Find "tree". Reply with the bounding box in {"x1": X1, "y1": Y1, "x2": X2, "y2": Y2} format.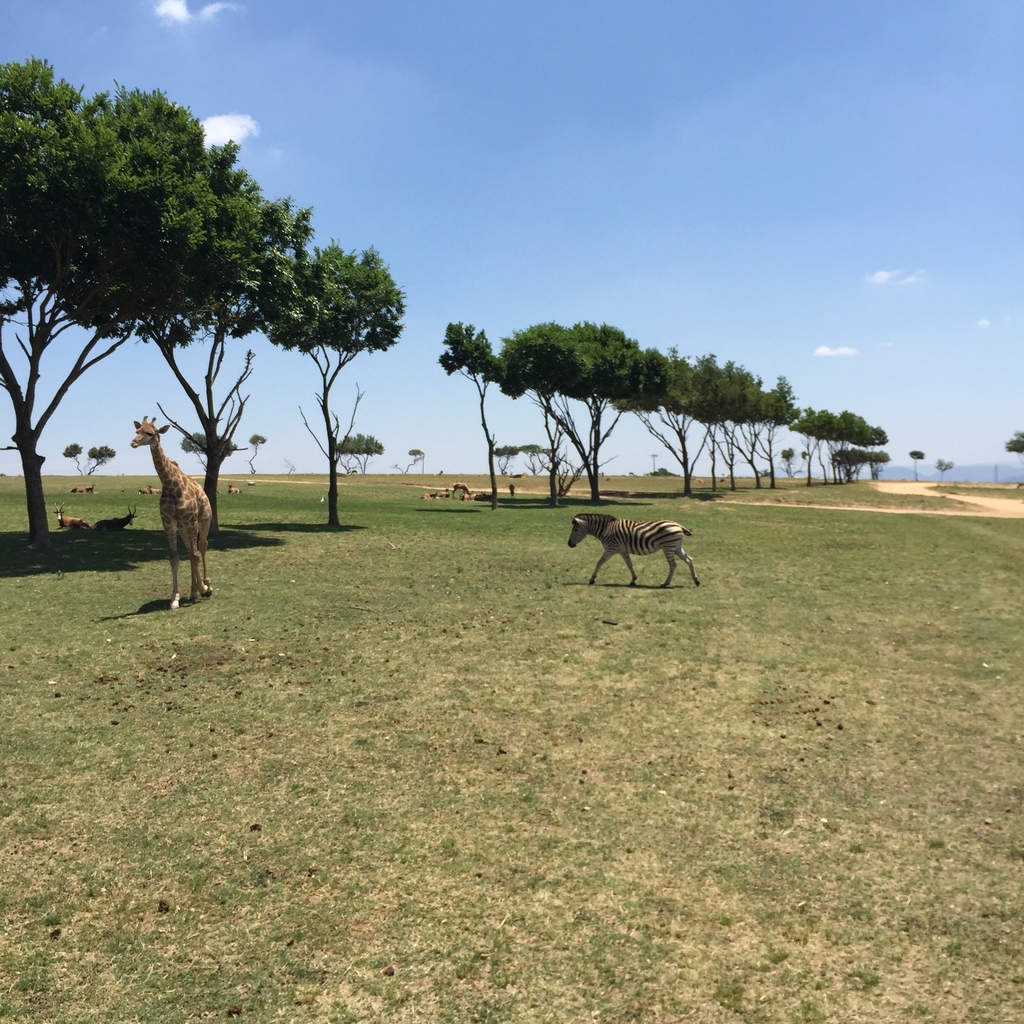
{"x1": 732, "y1": 370, "x2": 802, "y2": 494}.
